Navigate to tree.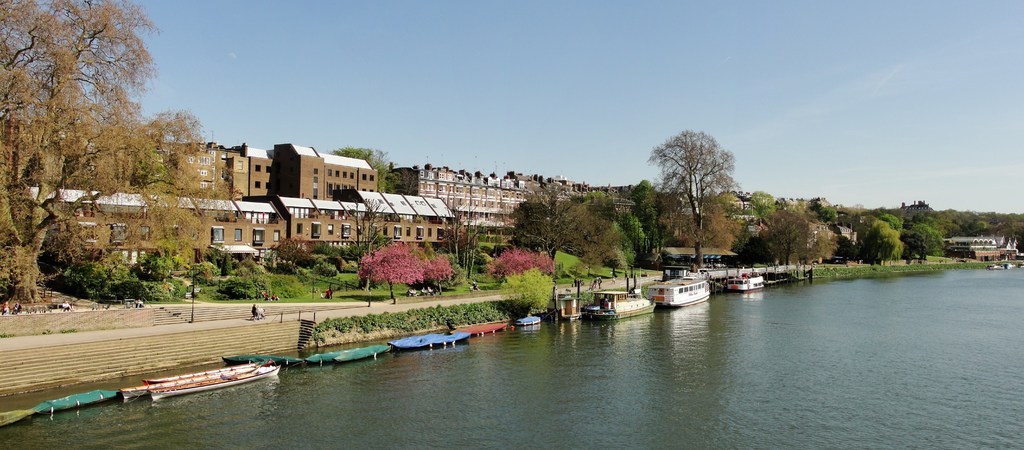
Navigation target: [left=651, top=116, right=746, bottom=244].
